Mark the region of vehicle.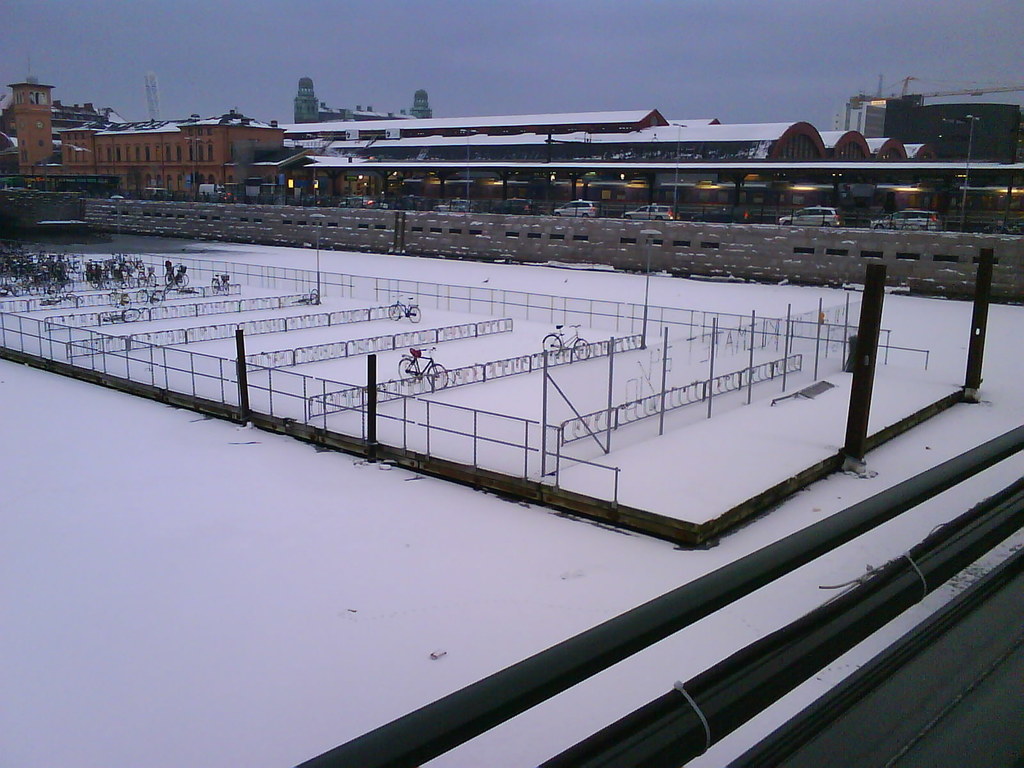
Region: 131,278,163,305.
